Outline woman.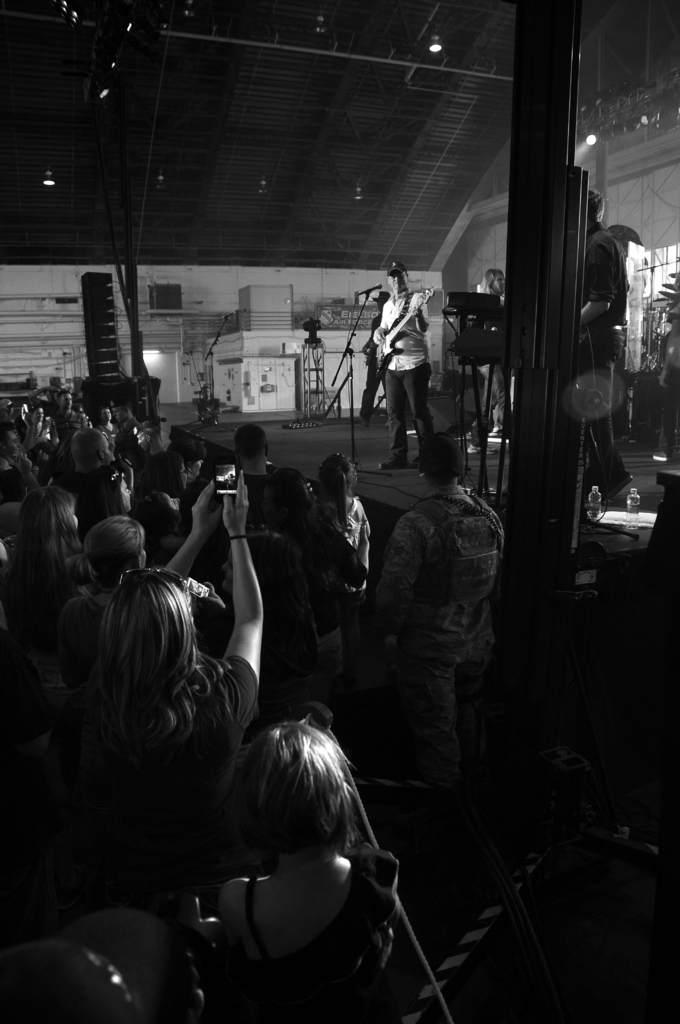
Outline: {"left": 53, "top": 468, "right": 266, "bottom": 907}.
